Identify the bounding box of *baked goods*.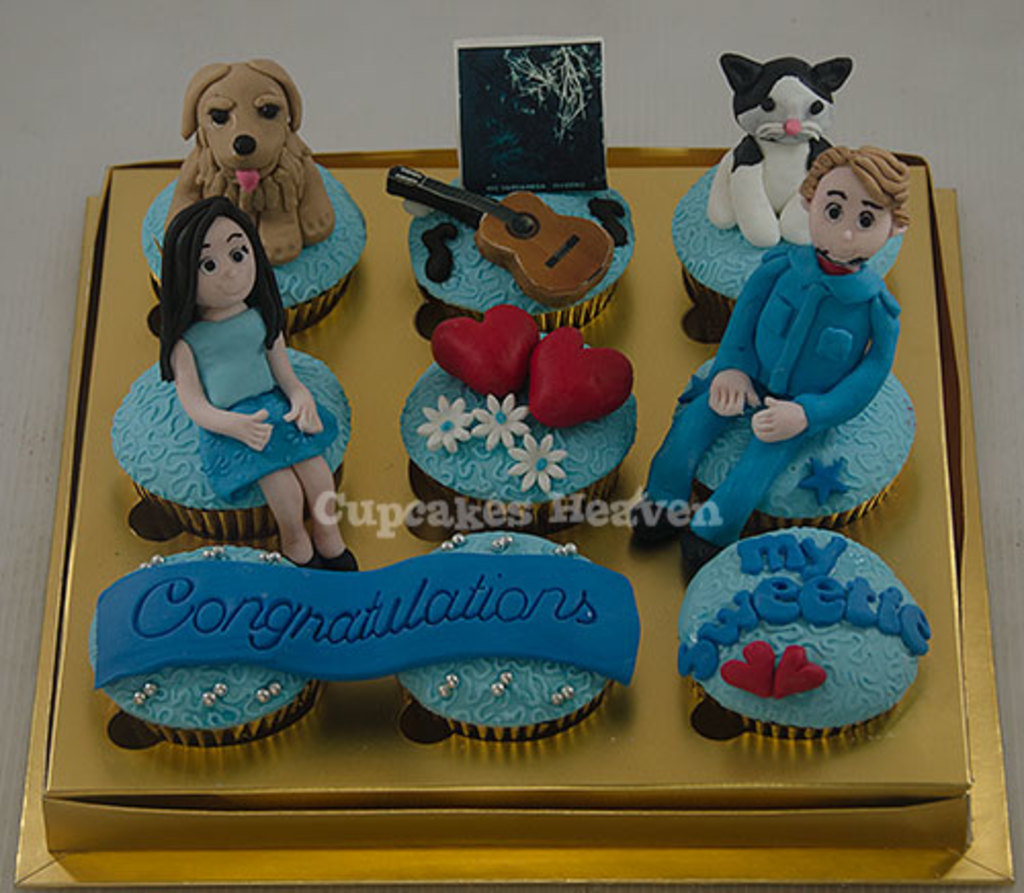
[627,147,920,576].
